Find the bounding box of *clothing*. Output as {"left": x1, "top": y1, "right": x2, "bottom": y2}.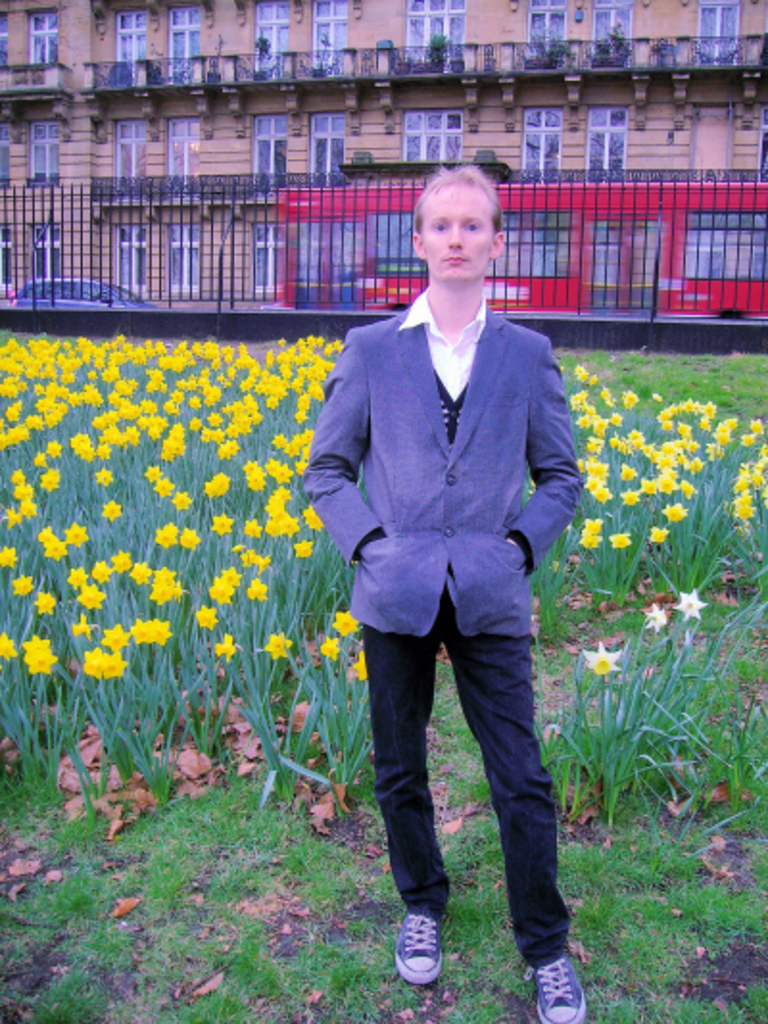
{"left": 300, "top": 181, "right": 603, "bottom": 955}.
